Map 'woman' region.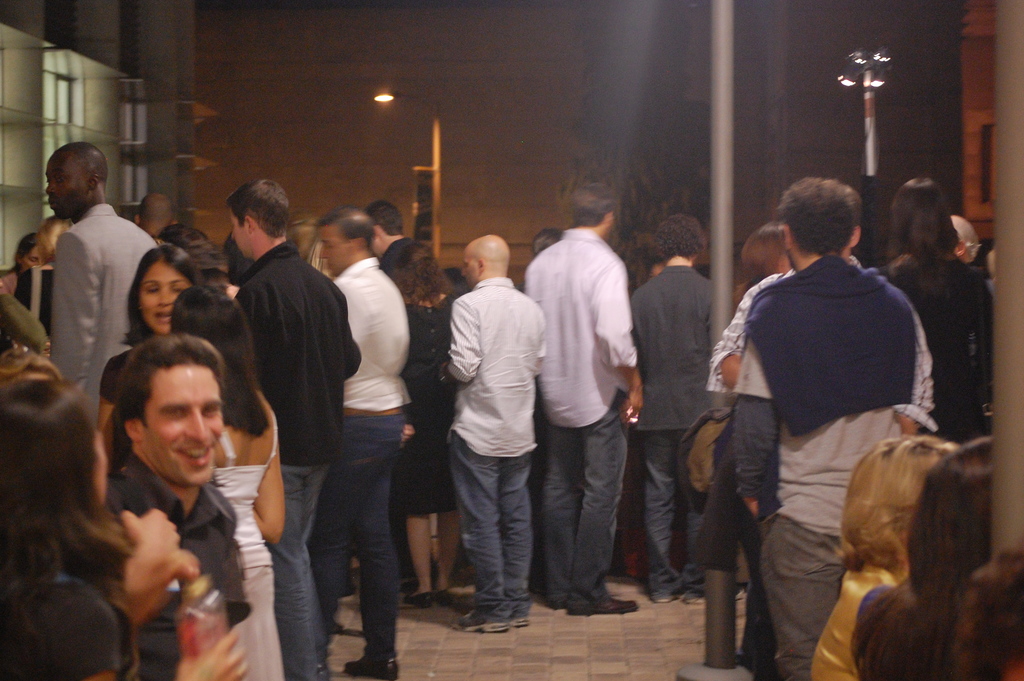
Mapped to BBox(159, 272, 286, 680).
